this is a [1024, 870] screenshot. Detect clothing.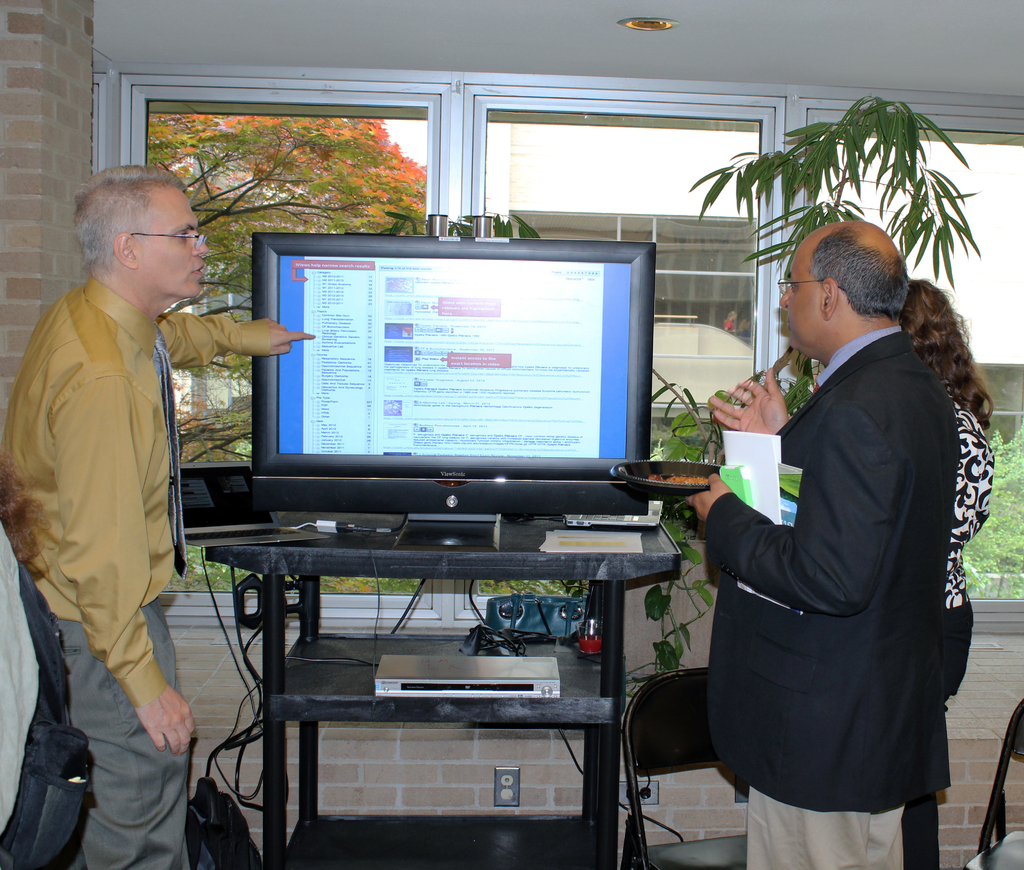
BBox(6, 277, 272, 869).
